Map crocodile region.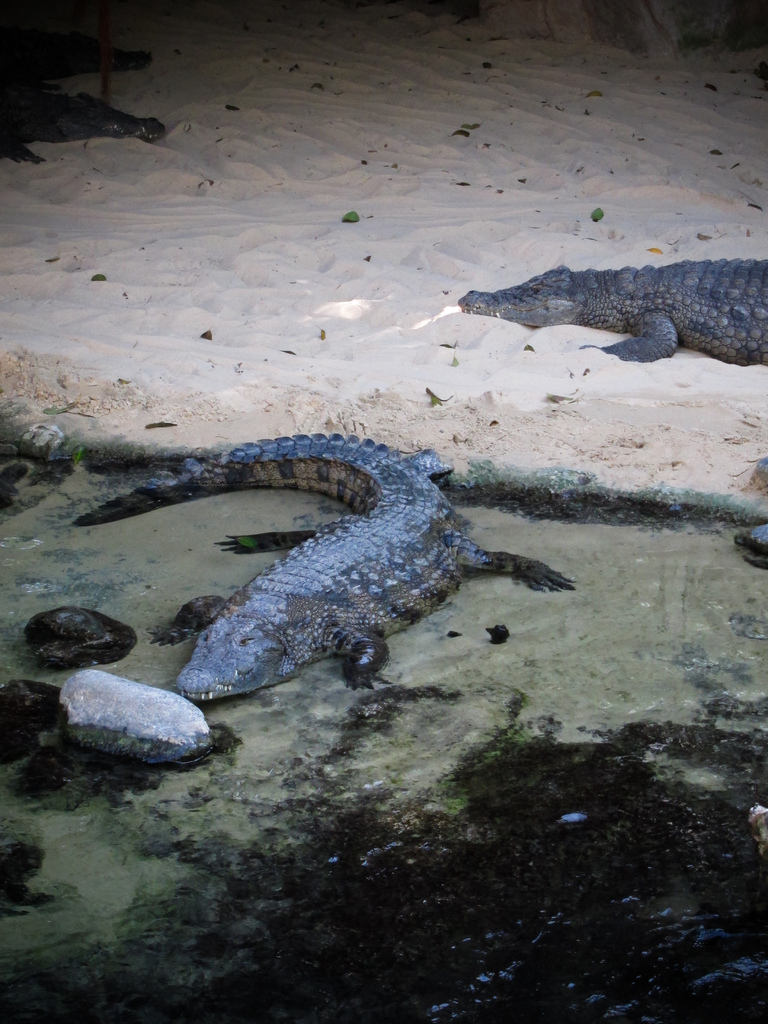
Mapped to l=0, t=15, r=154, b=77.
